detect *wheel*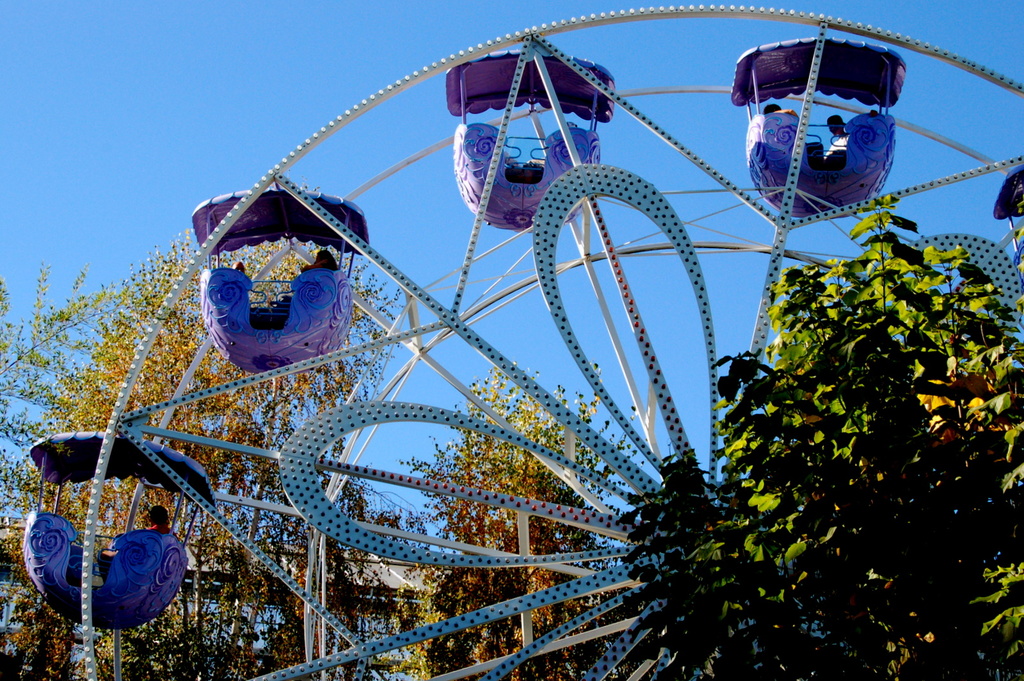
<region>80, 0, 1023, 680</region>
